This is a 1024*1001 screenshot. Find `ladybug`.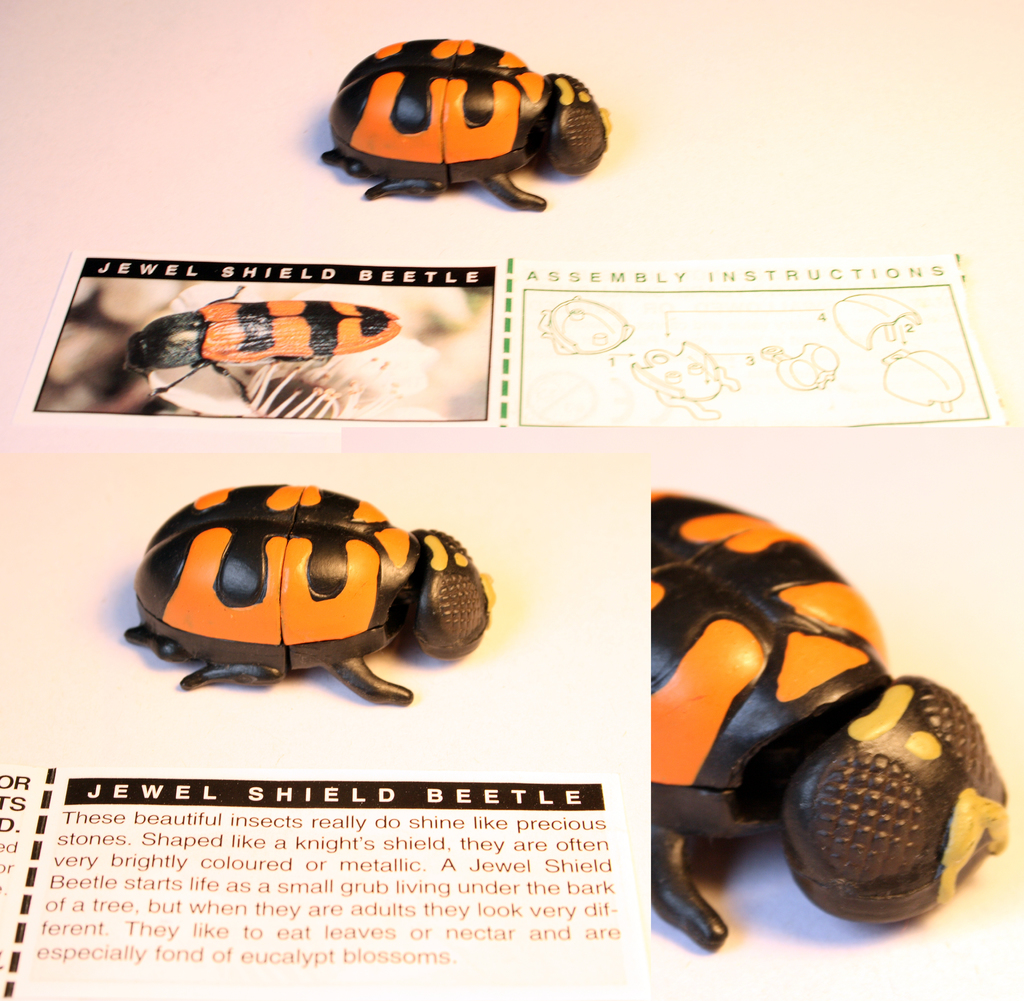
Bounding box: region(125, 286, 402, 397).
